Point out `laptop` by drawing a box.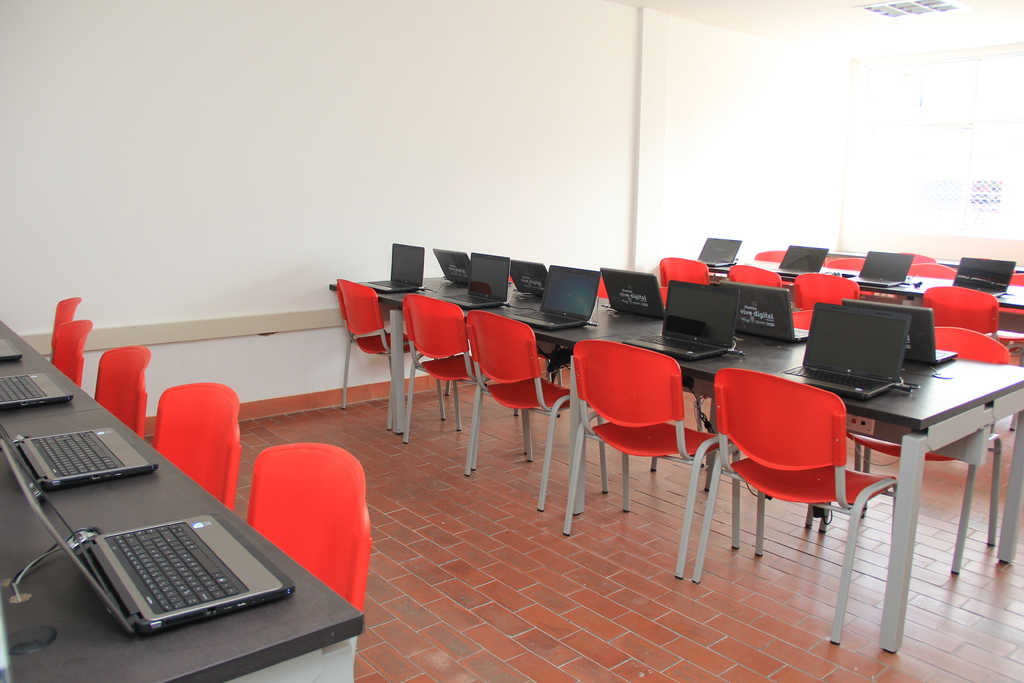
BBox(367, 245, 422, 293).
